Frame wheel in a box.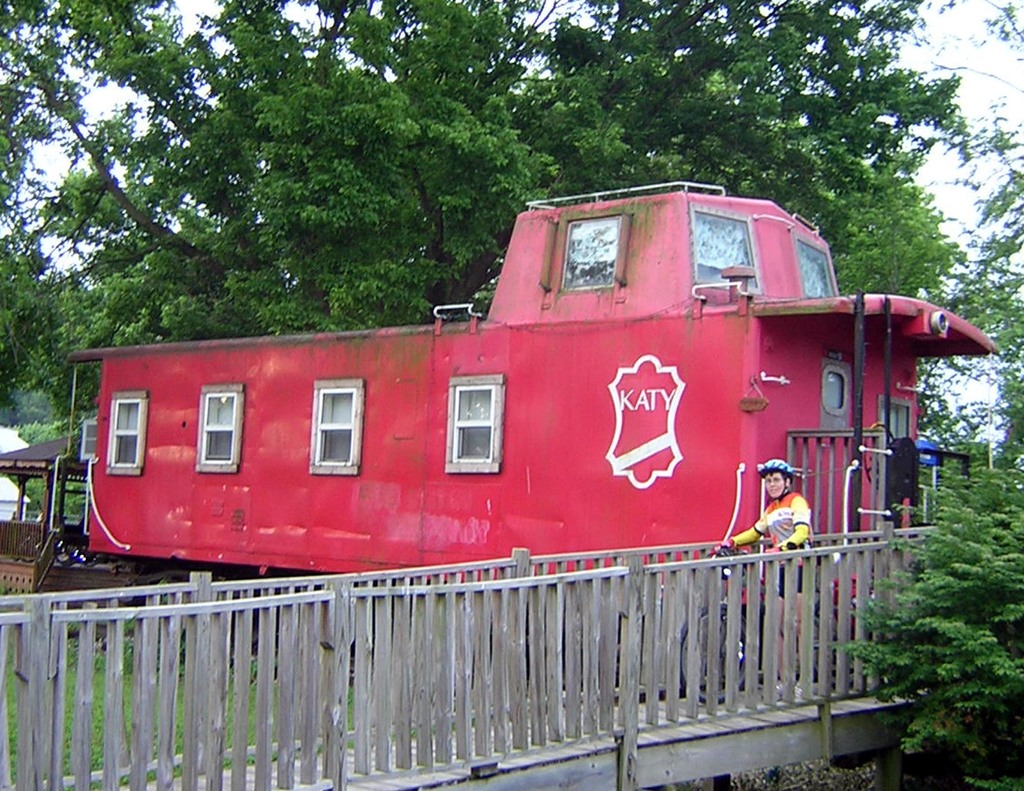
Rect(679, 605, 749, 703).
